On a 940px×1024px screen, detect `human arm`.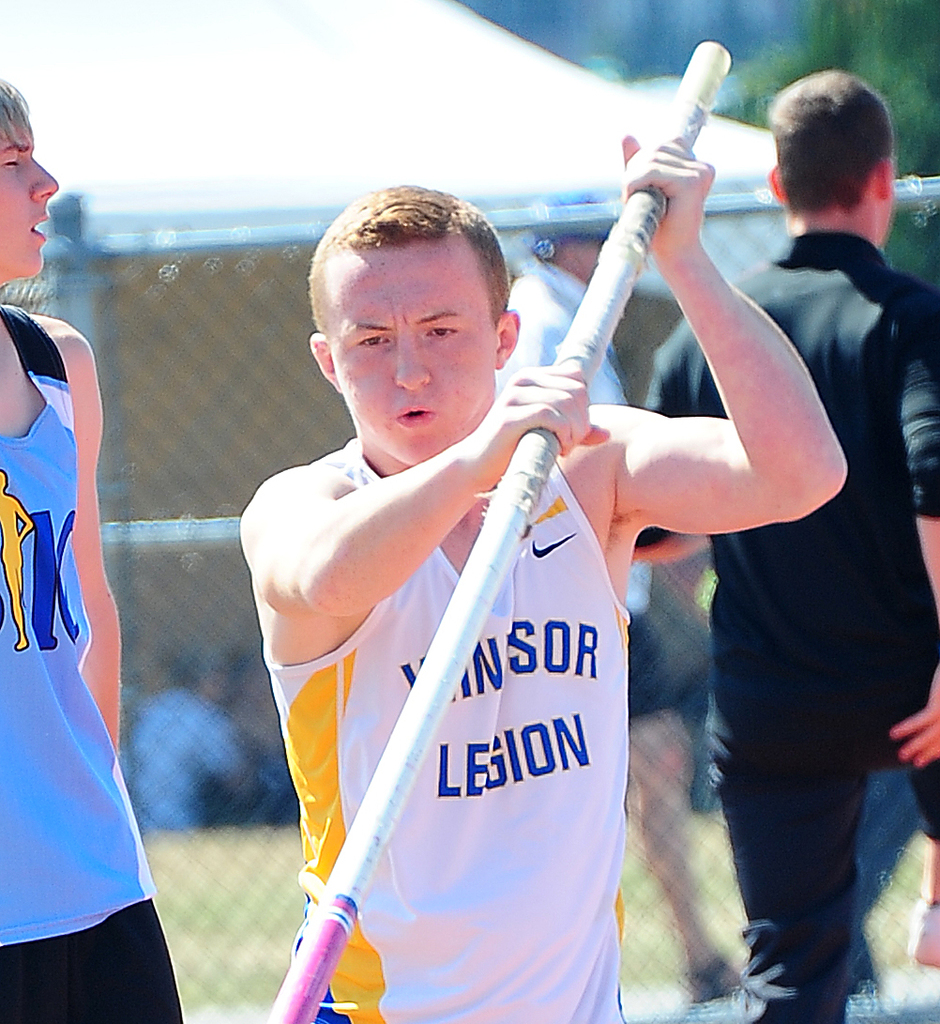
[left=72, top=328, right=123, bottom=751].
